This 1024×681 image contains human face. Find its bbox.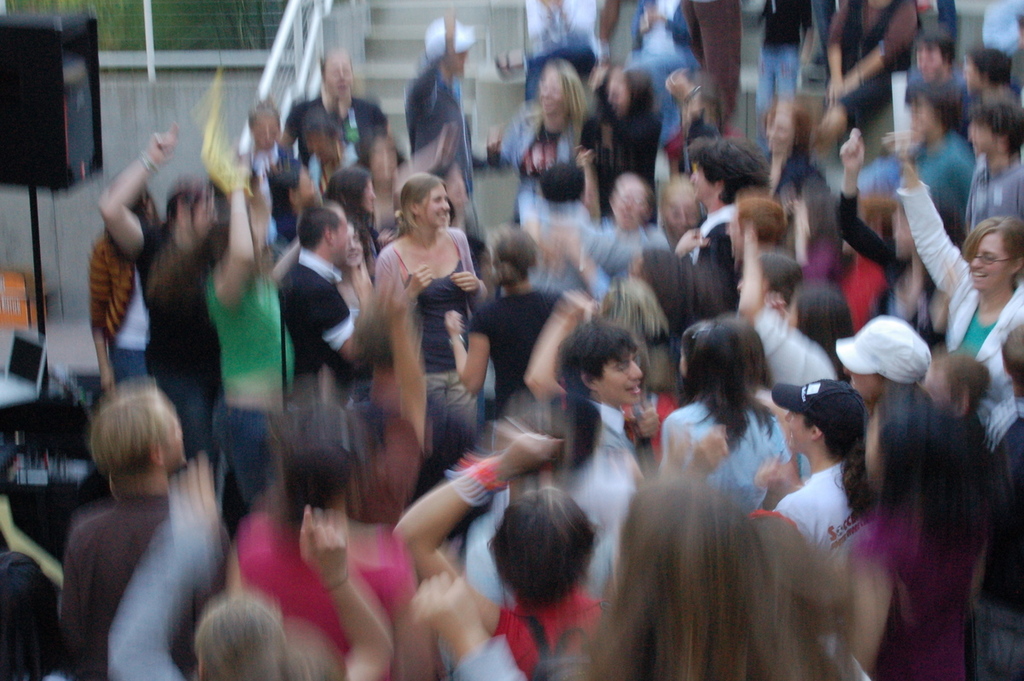
x1=452, y1=49, x2=473, y2=73.
